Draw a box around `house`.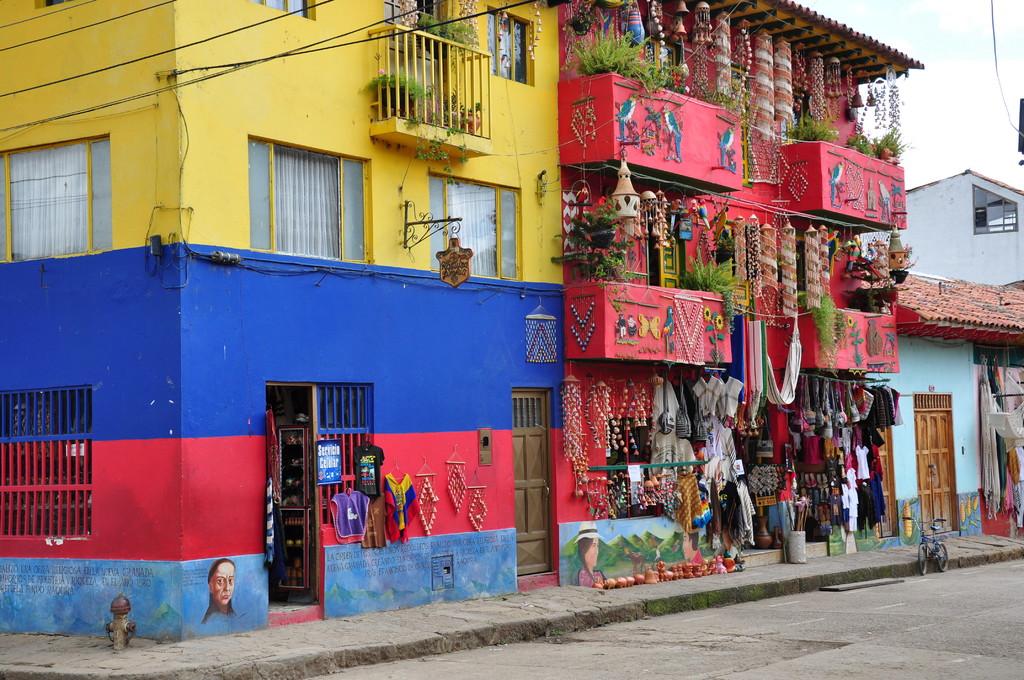
876,259,1023,555.
